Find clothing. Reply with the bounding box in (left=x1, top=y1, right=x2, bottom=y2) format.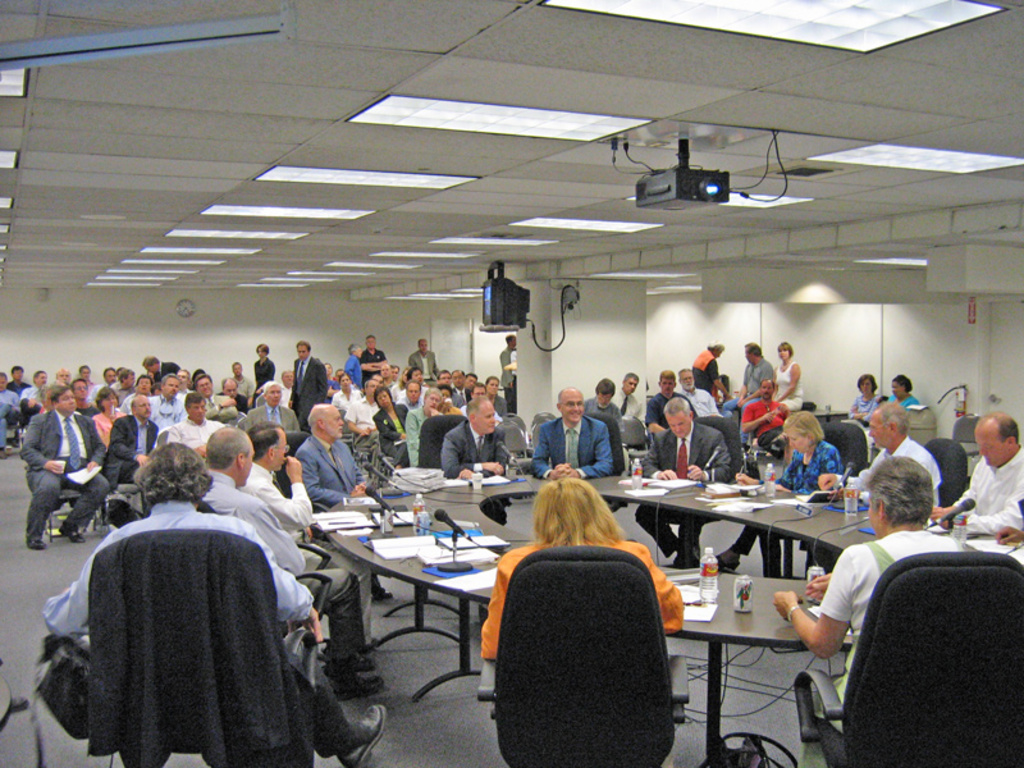
(left=259, top=356, right=284, bottom=387).
